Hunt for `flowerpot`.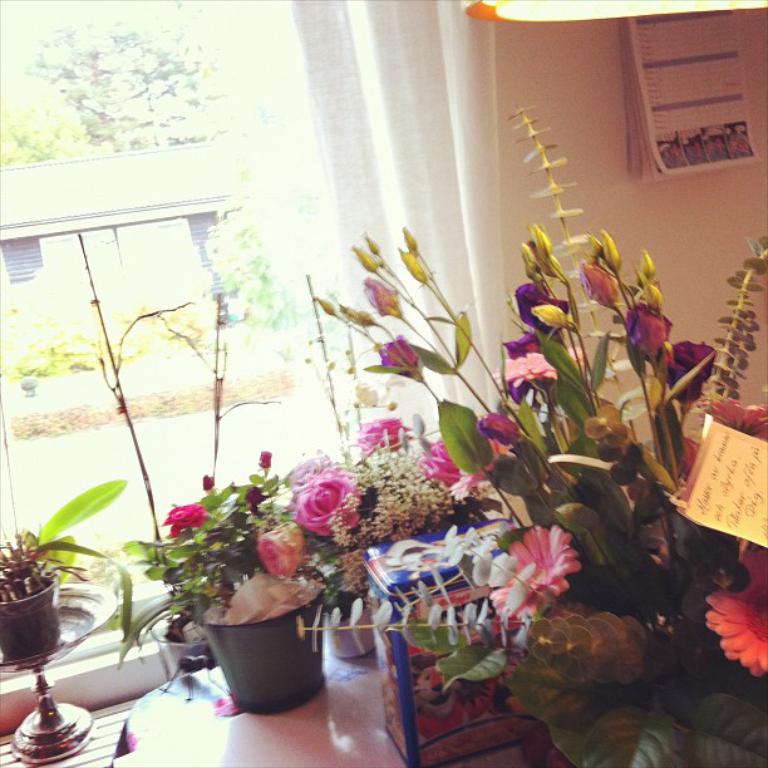
Hunted down at {"left": 0, "top": 575, "right": 68, "bottom": 669}.
